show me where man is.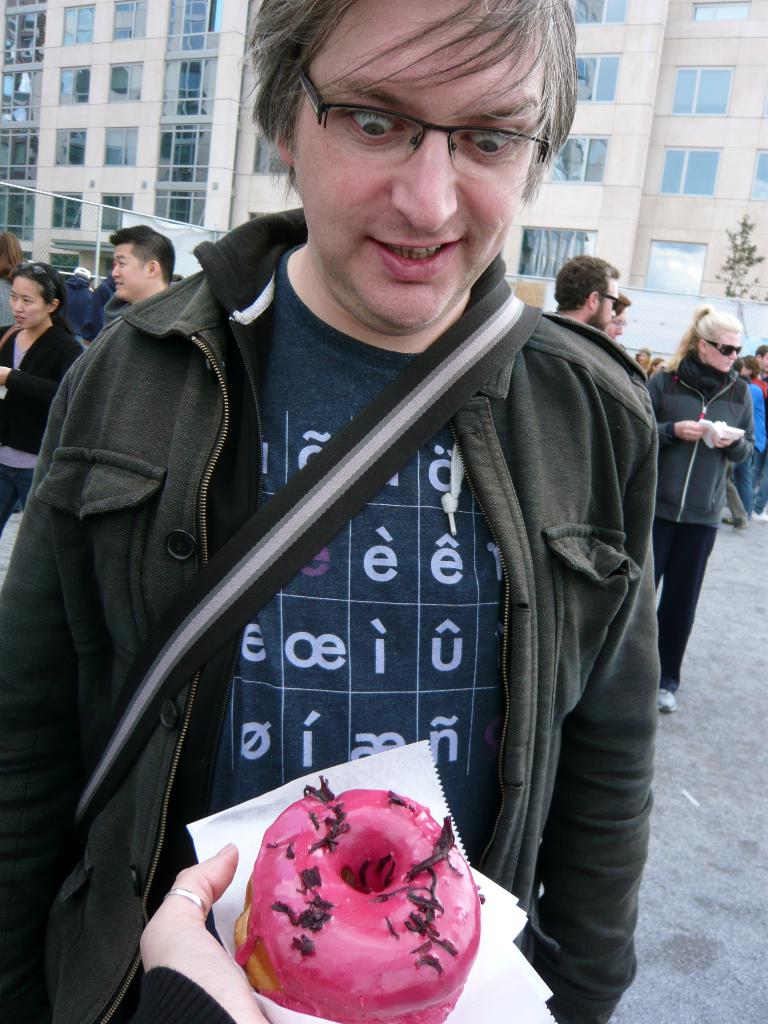
man is at (x1=105, y1=221, x2=184, y2=305).
